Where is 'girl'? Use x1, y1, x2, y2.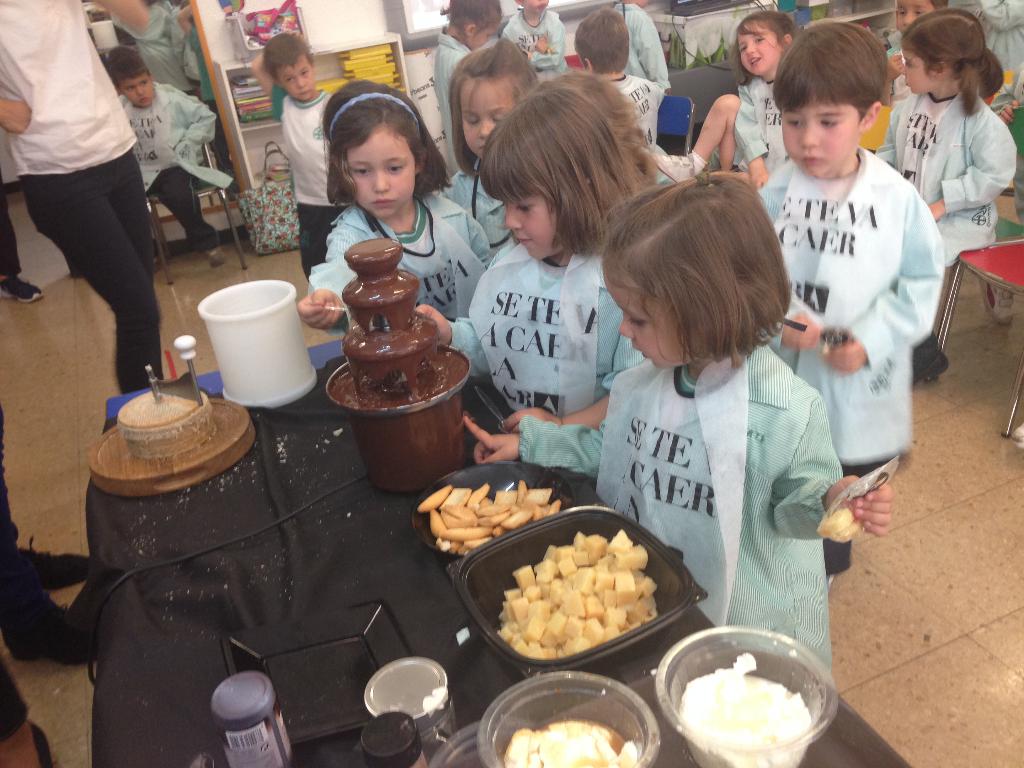
298, 72, 486, 318.
